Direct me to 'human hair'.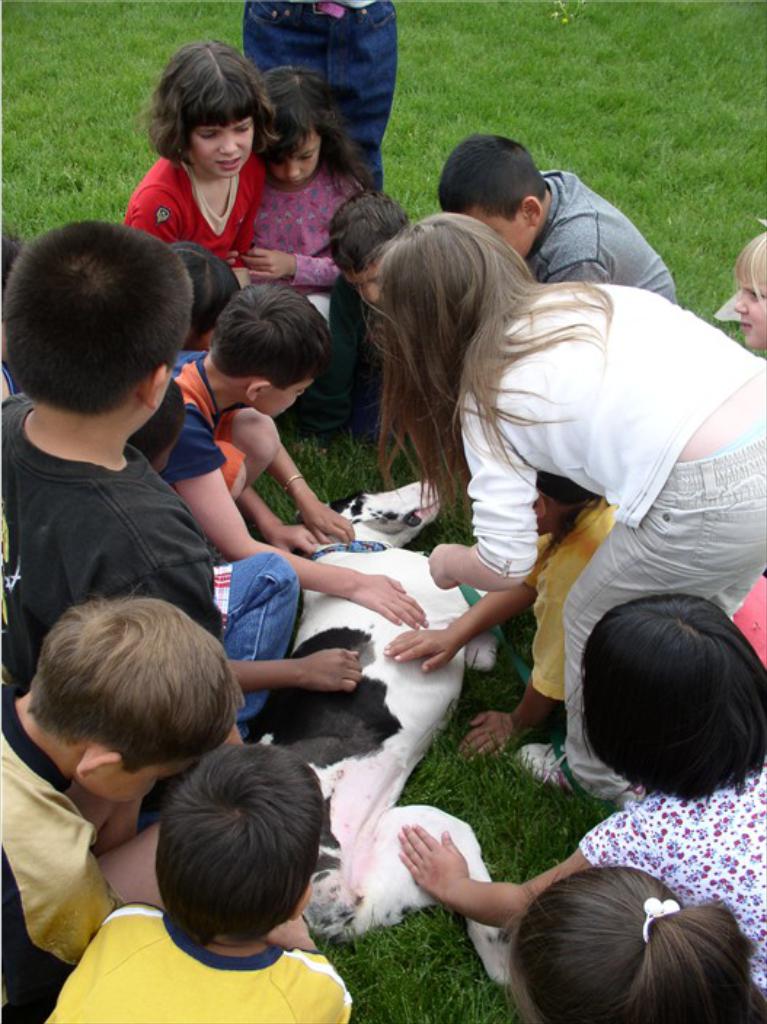
Direction: detection(495, 857, 766, 1023).
